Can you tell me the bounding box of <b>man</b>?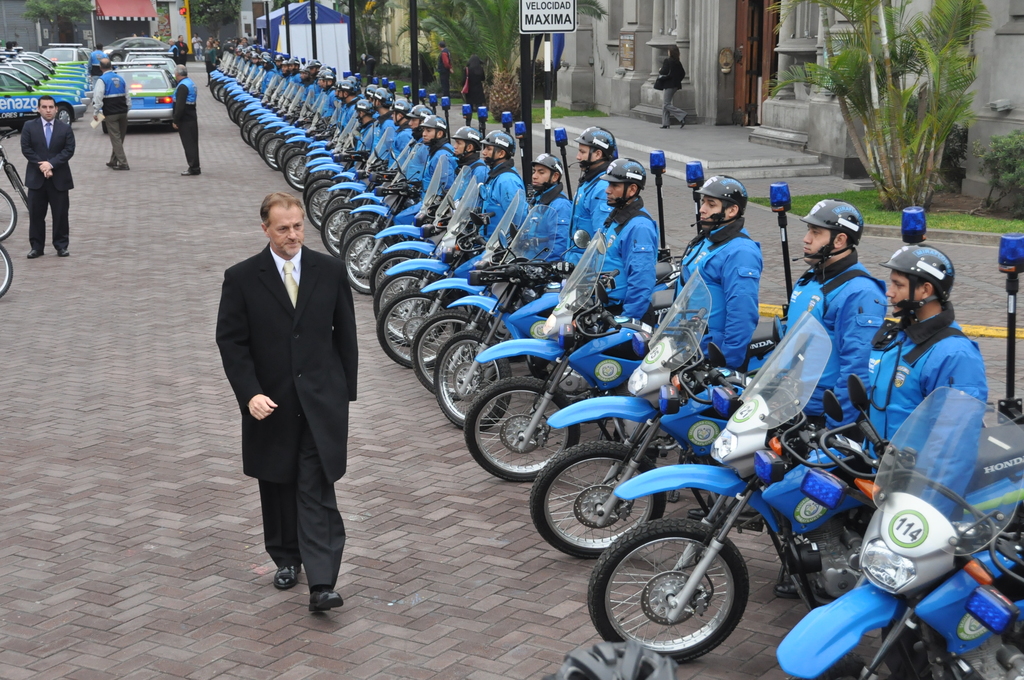
[left=211, top=137, right=371, bottom=631].
